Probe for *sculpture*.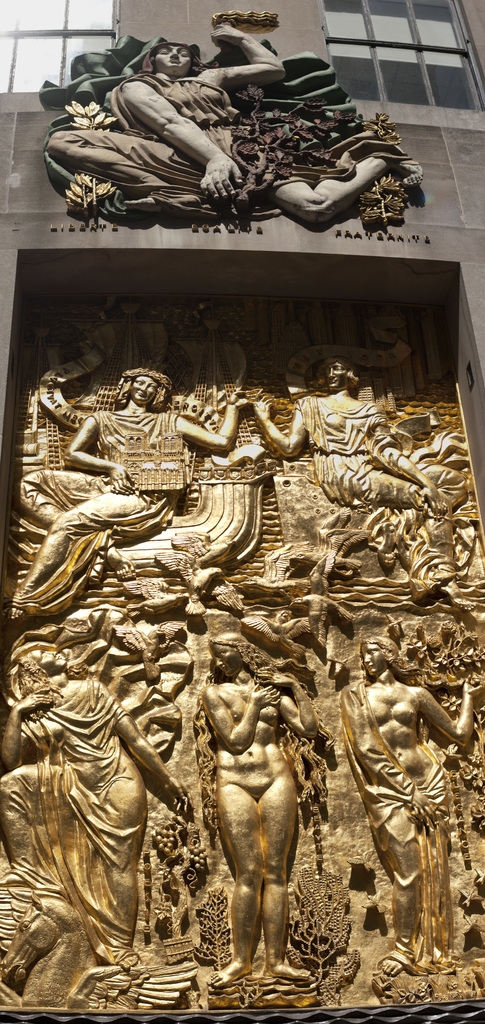
Probe result: l=333, t=635, r=481, b=974.
